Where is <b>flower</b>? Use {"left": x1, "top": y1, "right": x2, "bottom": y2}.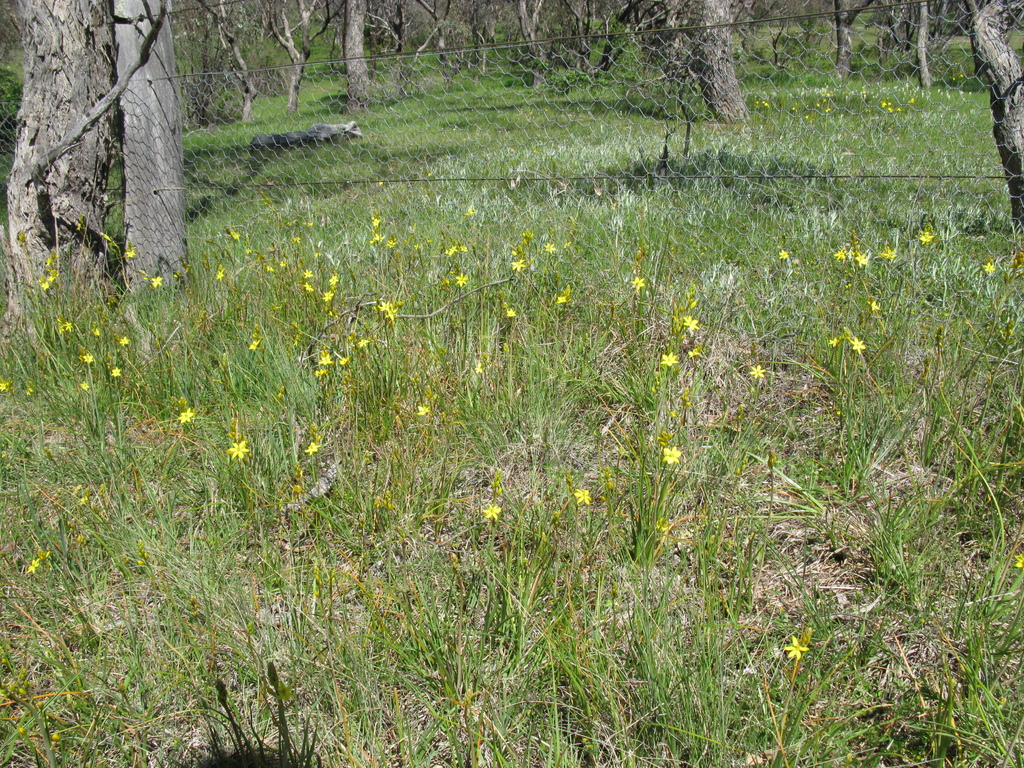
{"left": 785, "top": 634, "right": 817, "bottom": 660}.
